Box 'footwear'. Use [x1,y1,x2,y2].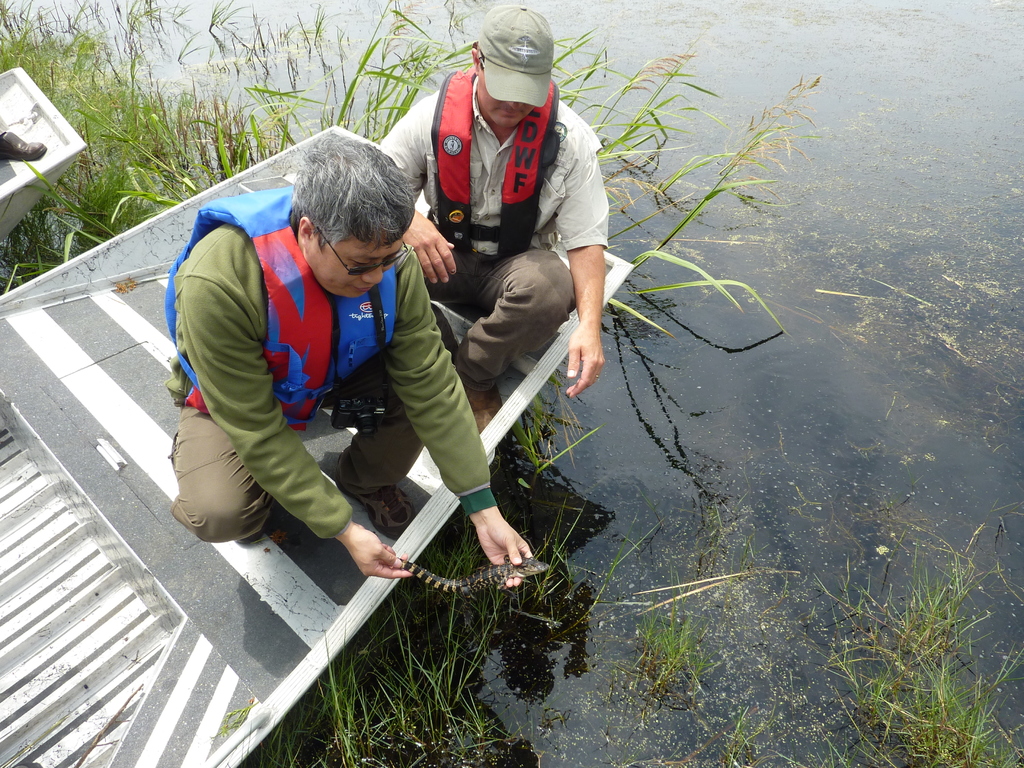
[337,479,414,541].
